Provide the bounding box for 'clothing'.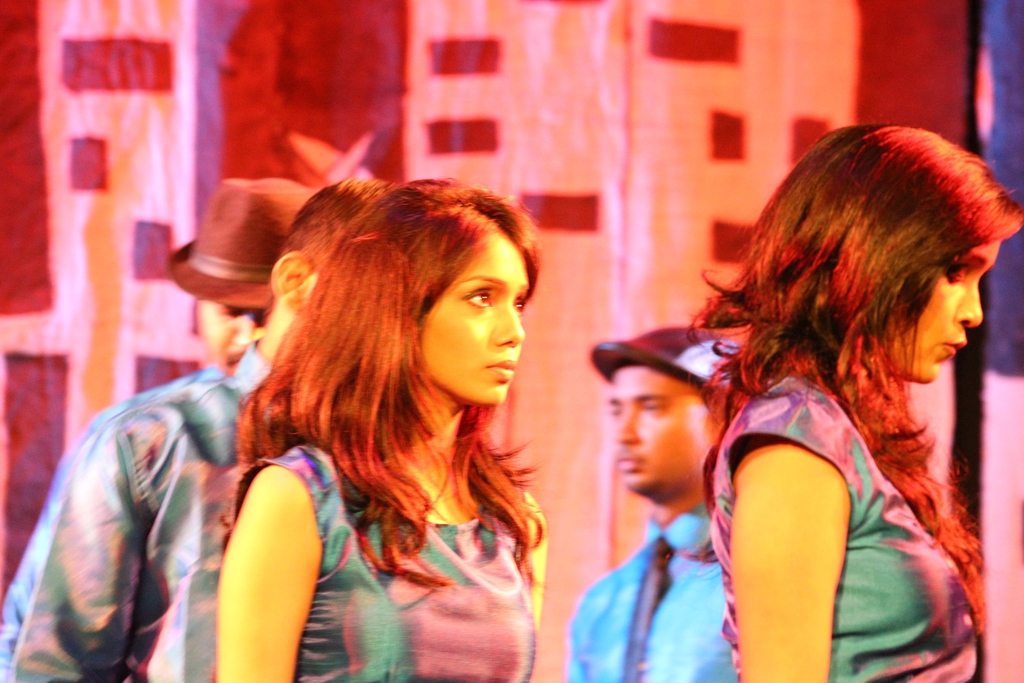
10:336:283:682.
